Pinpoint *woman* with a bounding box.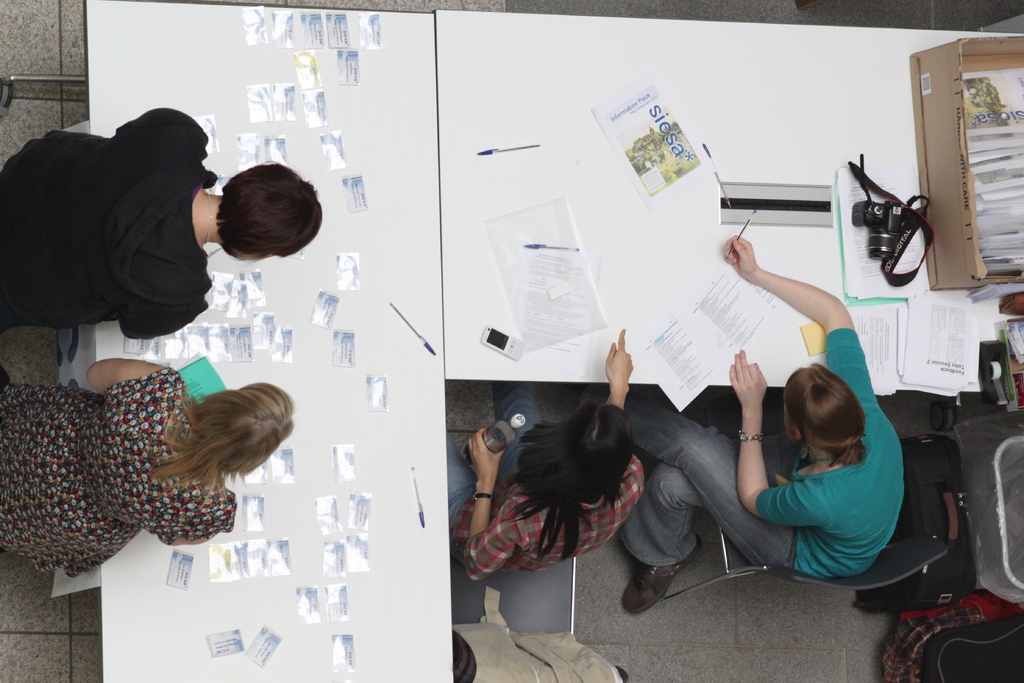
(left=0, top=345, right=296, bottom=573).
